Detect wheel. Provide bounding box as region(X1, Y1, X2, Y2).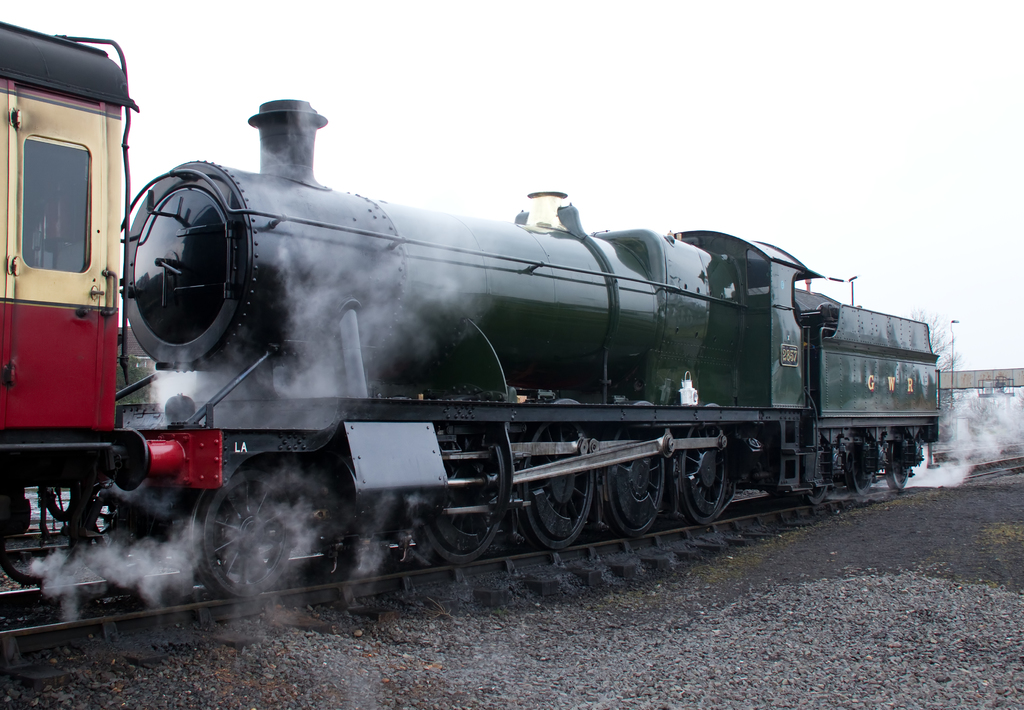
region(401, 451, 513, 573).
